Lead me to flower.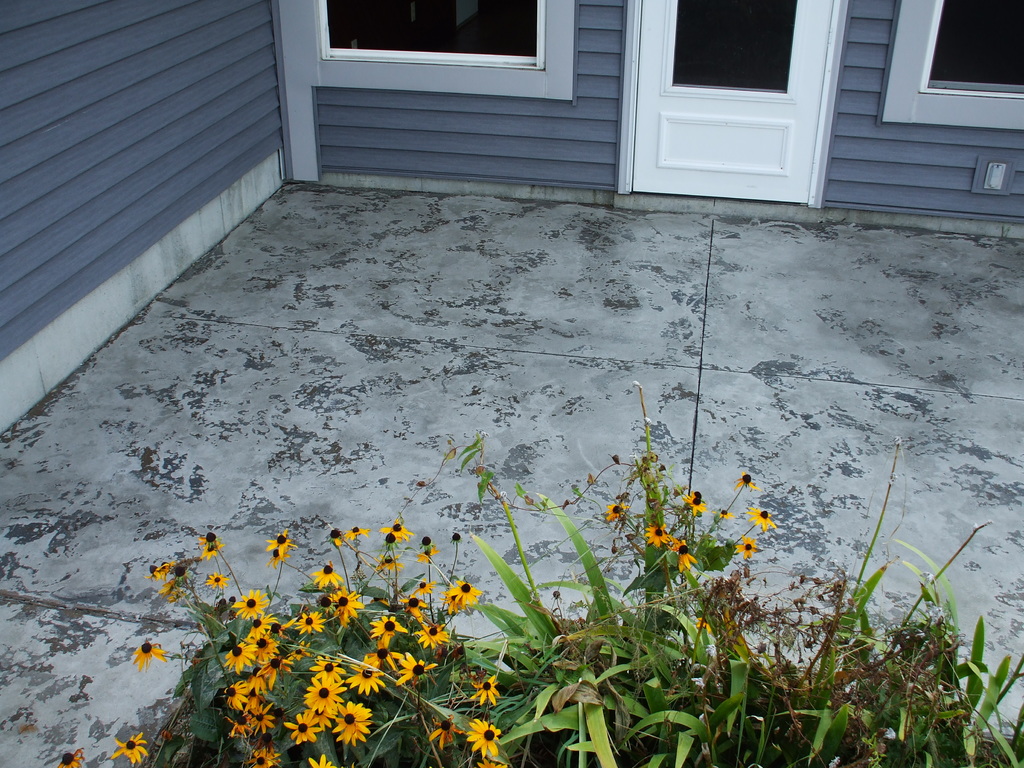
Lead to [x1=144, y1=560, x2=168, y2=584].
